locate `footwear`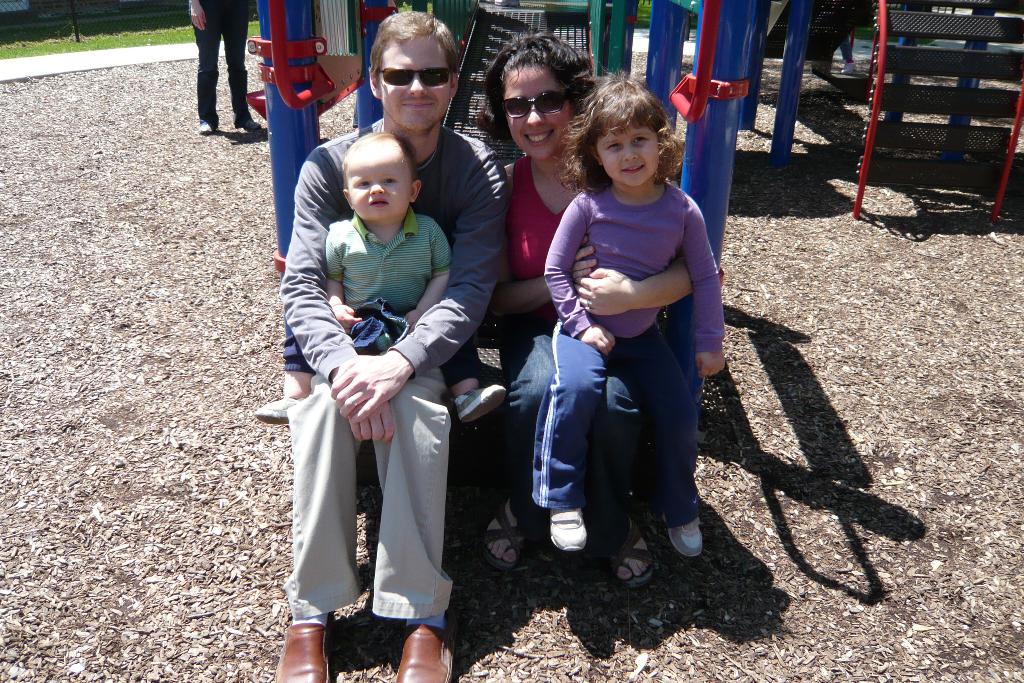
detection(481, 495, 543, 572)
